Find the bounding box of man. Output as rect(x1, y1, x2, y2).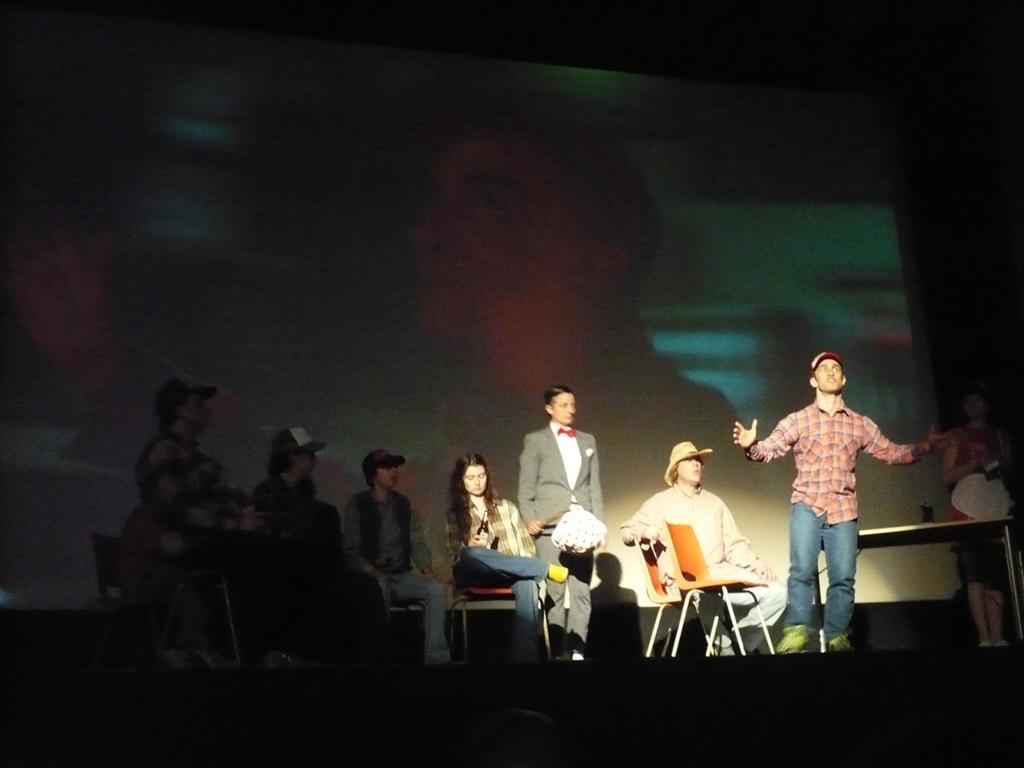
rect(5, 105, 799, 585).
